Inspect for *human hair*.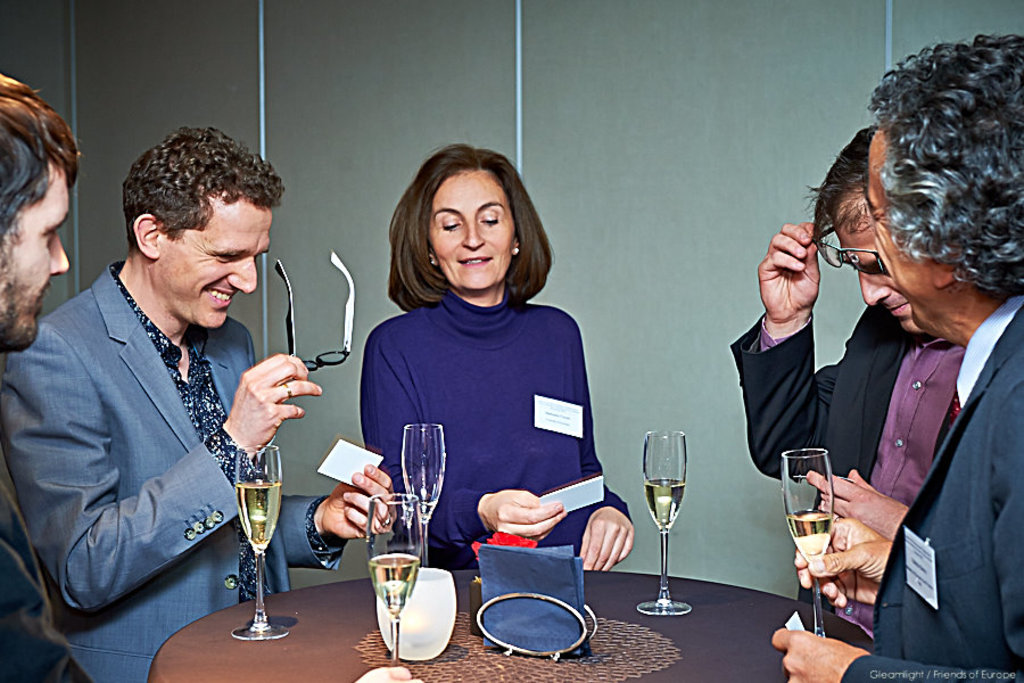
Inspection: pyautogui.locateOnScreen(119, 124, 284, 255).
